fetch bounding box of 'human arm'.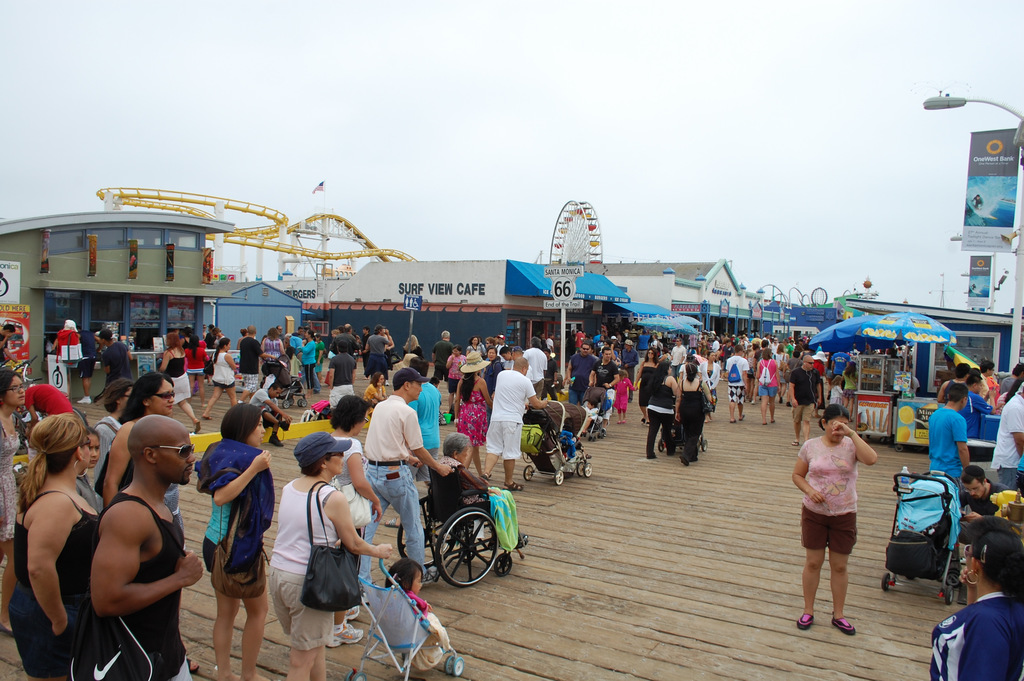
Bbox: {"left": 223, "top": 351, "right": 241, "bottom": 369}.
